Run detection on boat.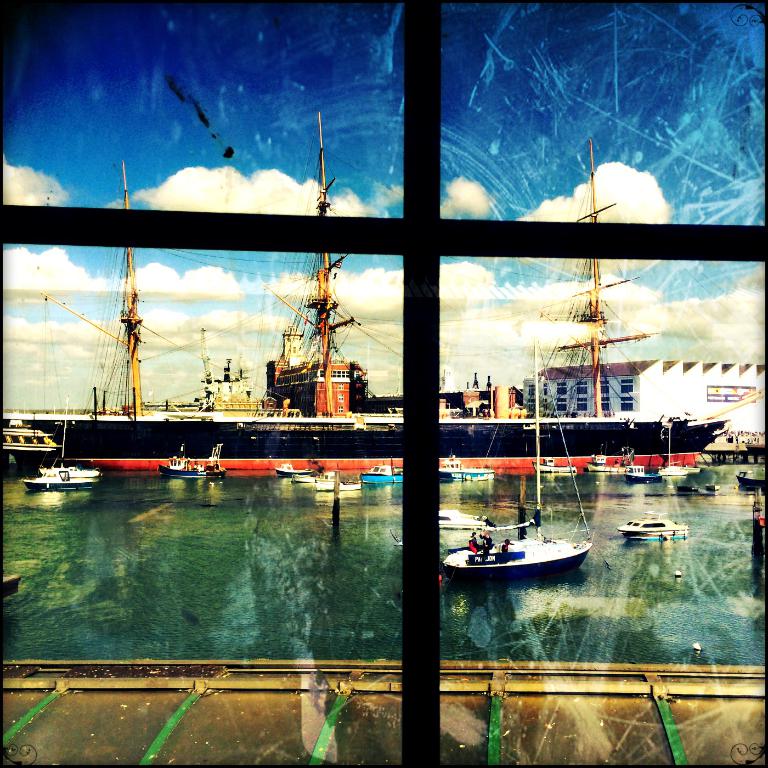
Result: 532/456/578/475.
